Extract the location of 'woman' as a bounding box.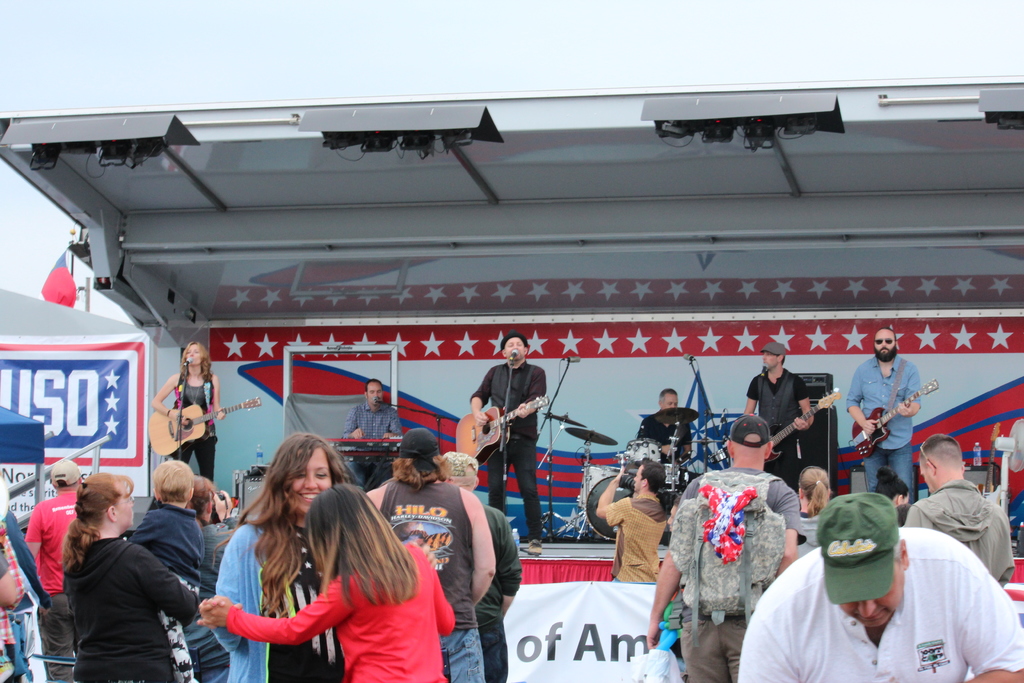
877:470:909:502.
